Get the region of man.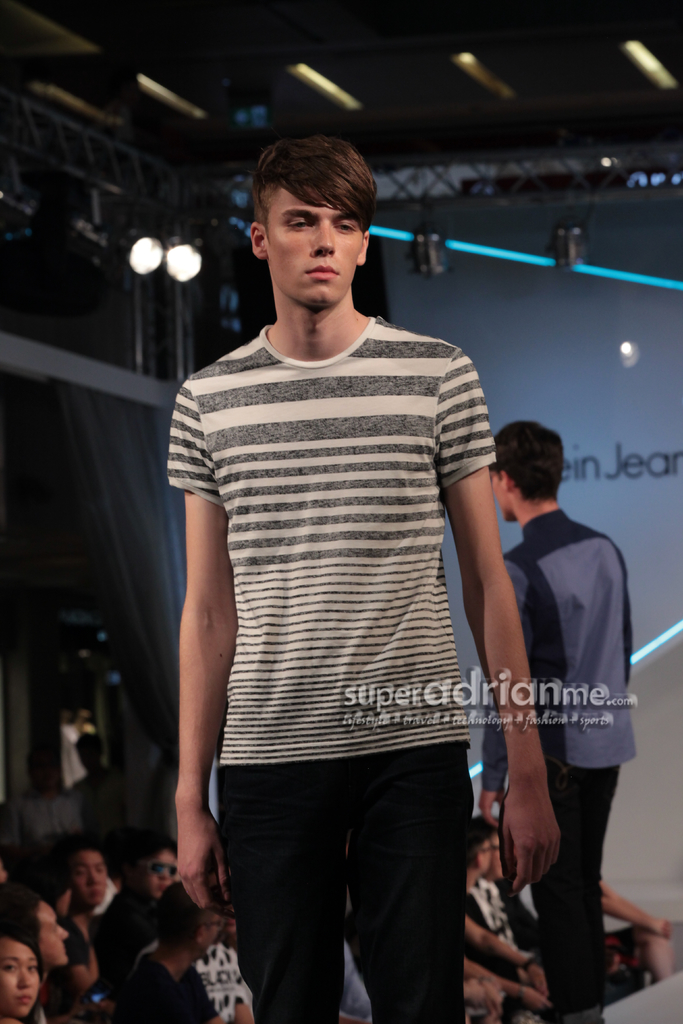
473, 811, 539, 972.
